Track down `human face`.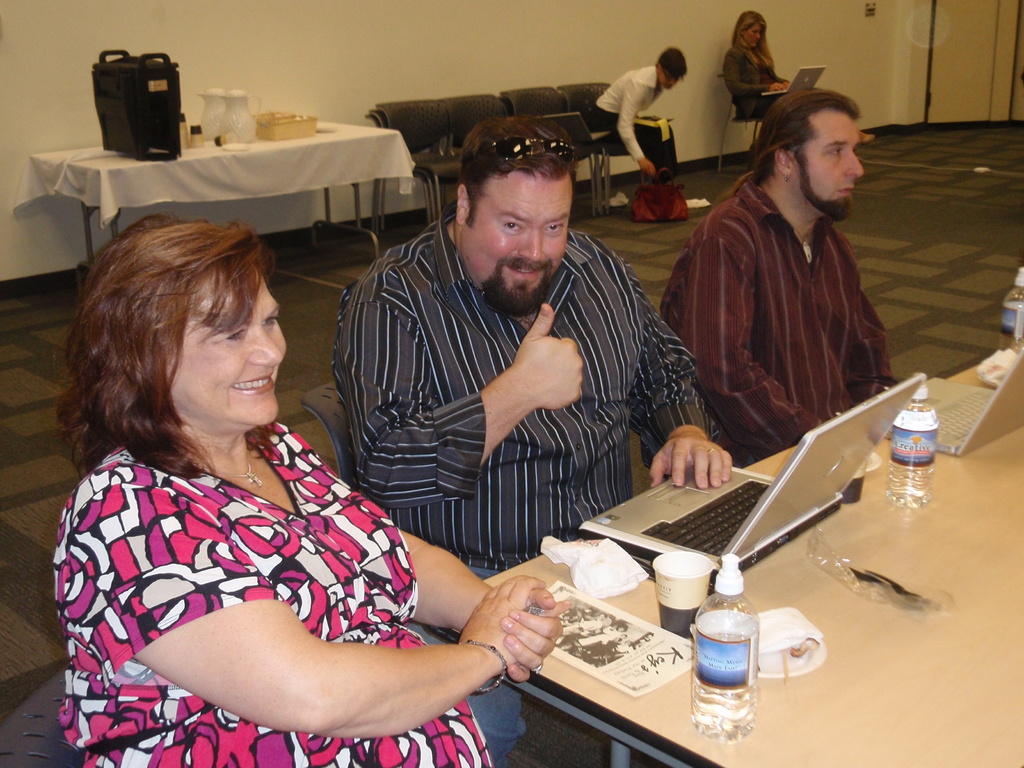
Tracked to <bbox>746, 21, 765, 45</bbox>.
